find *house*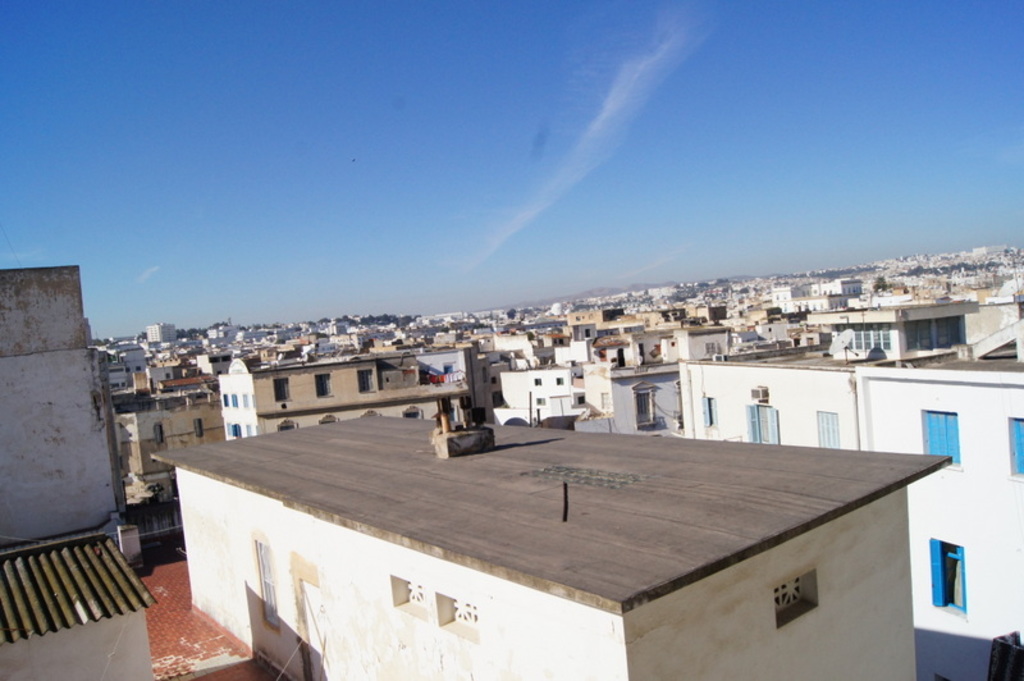
(151, 412, 955, 680)
